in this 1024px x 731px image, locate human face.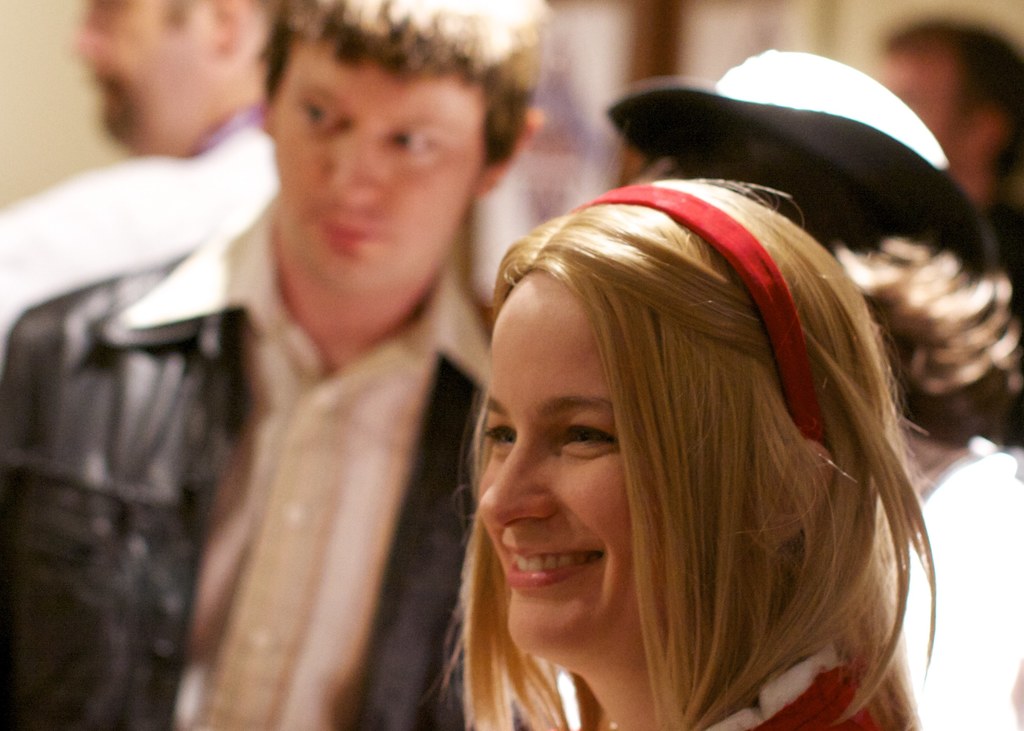
Bounding box: x1=478, y1=272, x2=658, y2=659.
